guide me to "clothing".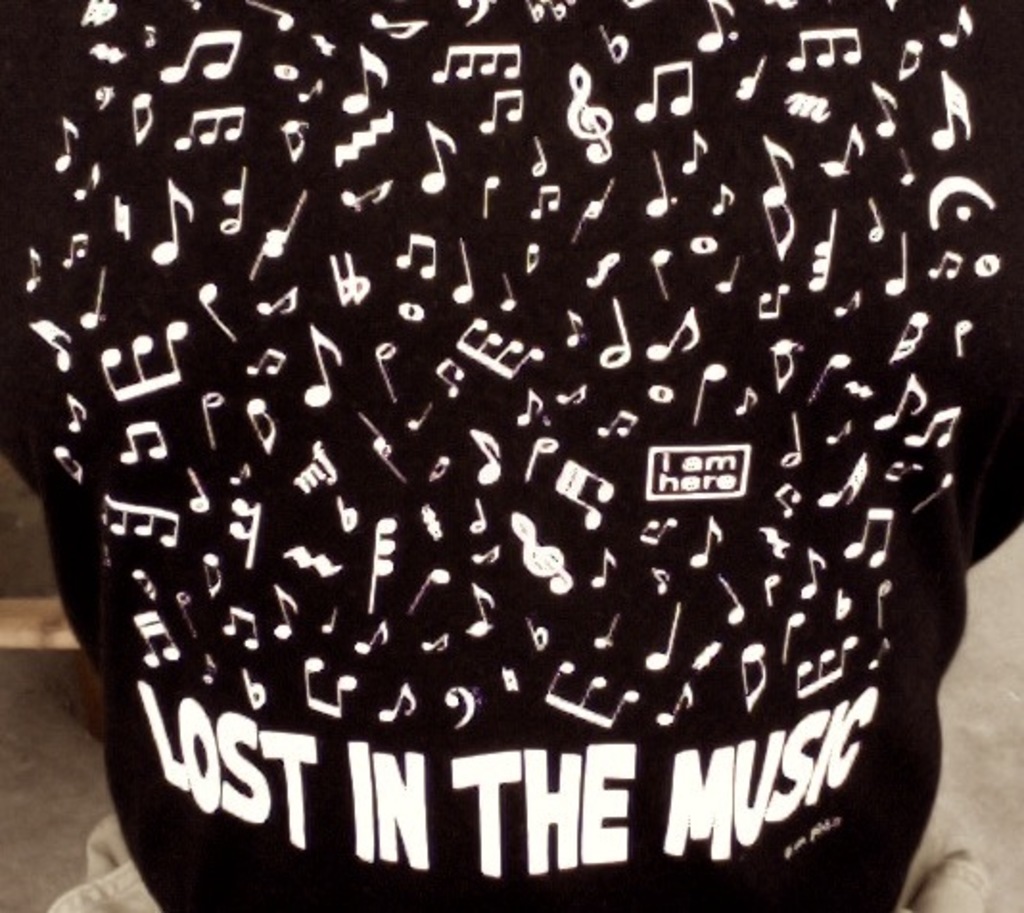
Guidance: <region>0, 0, 1022, 911</region>.
